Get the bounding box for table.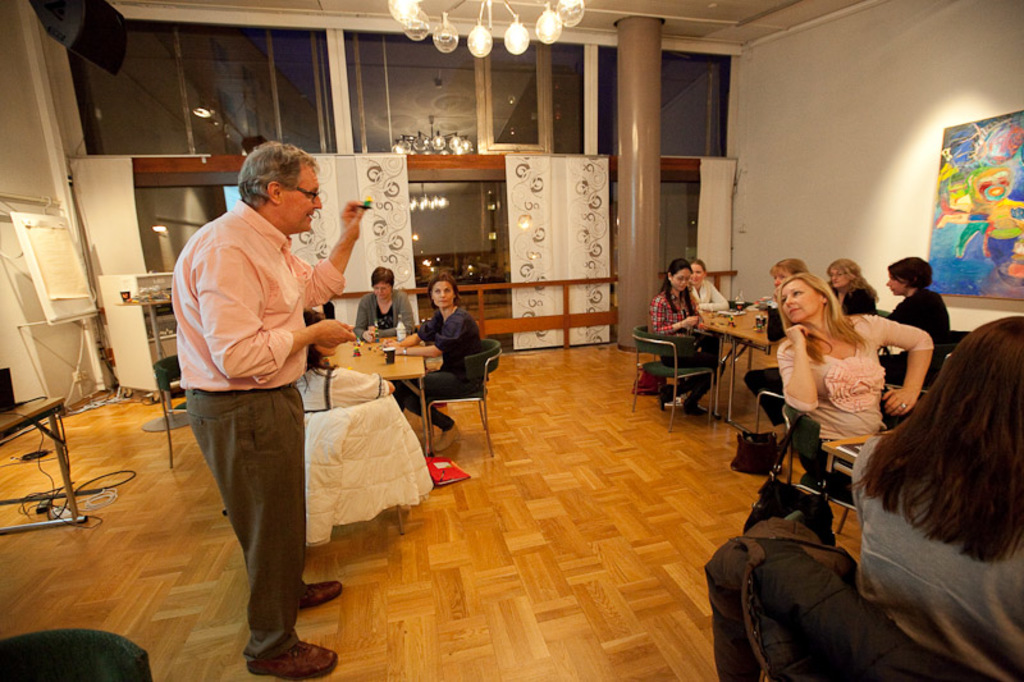
<bbox>0, 394, 86, 523</bbox>.
